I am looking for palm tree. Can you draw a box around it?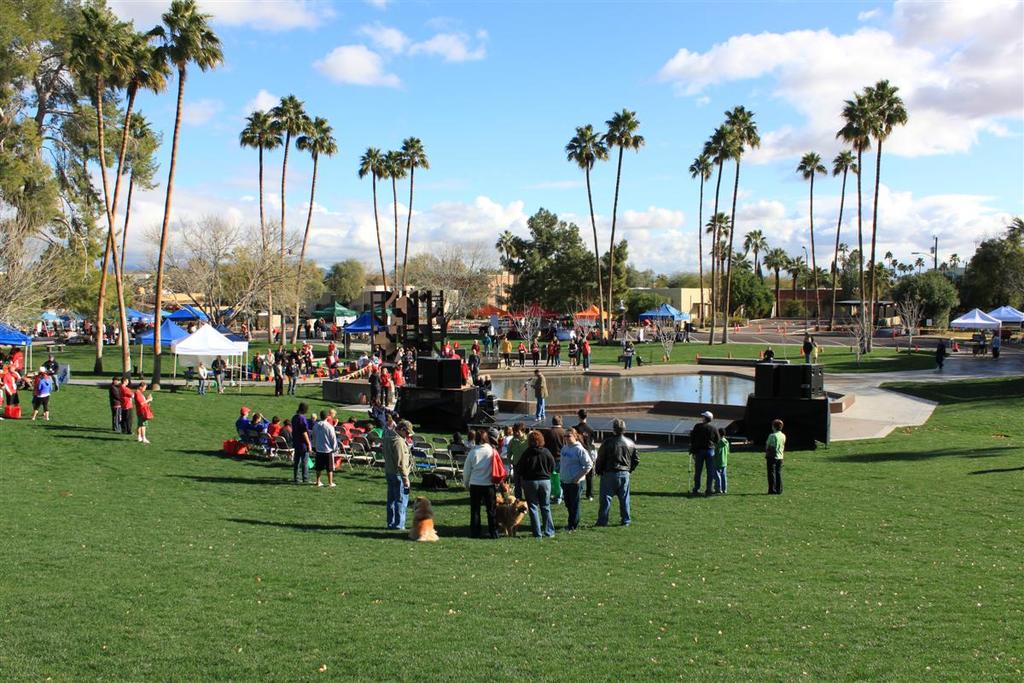
Sure, the bounding box is select_region(249, 105, 278, 260).
